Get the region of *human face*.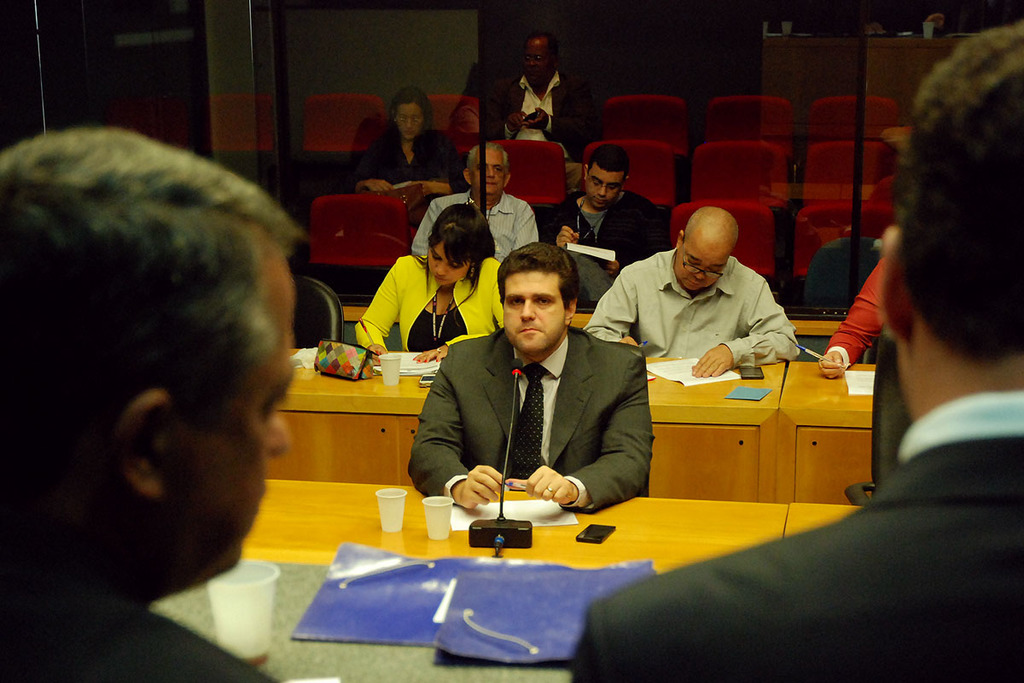
region(428, 241, 469, 287).
